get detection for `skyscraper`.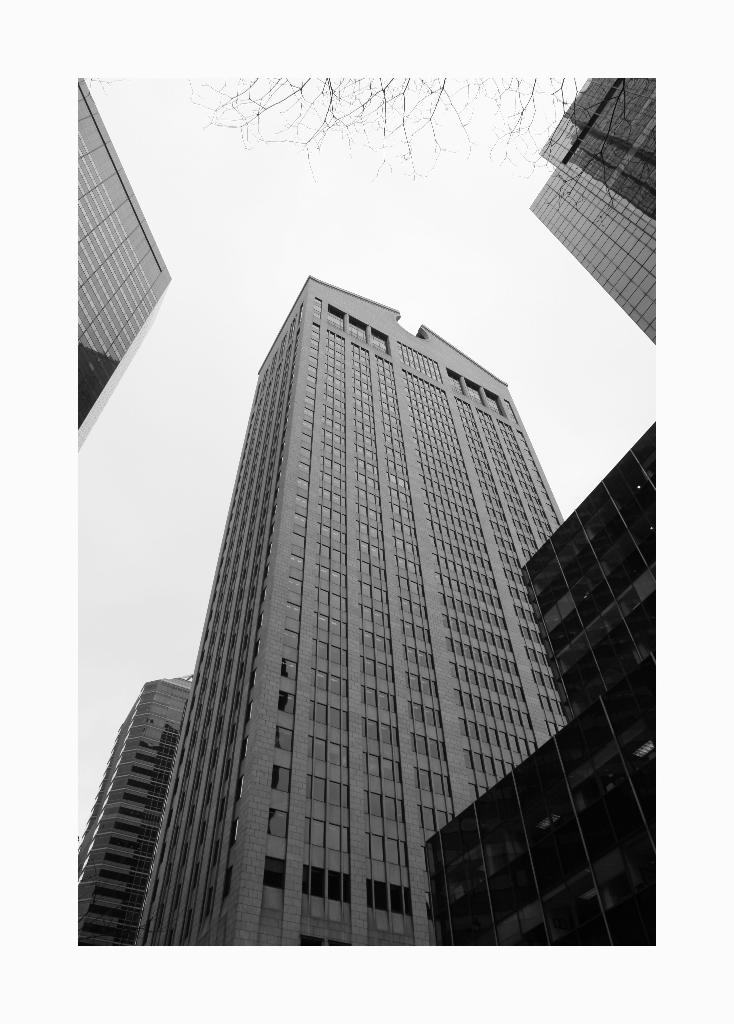
Detection: (left=529, top=75, right=658, bottom=346).
